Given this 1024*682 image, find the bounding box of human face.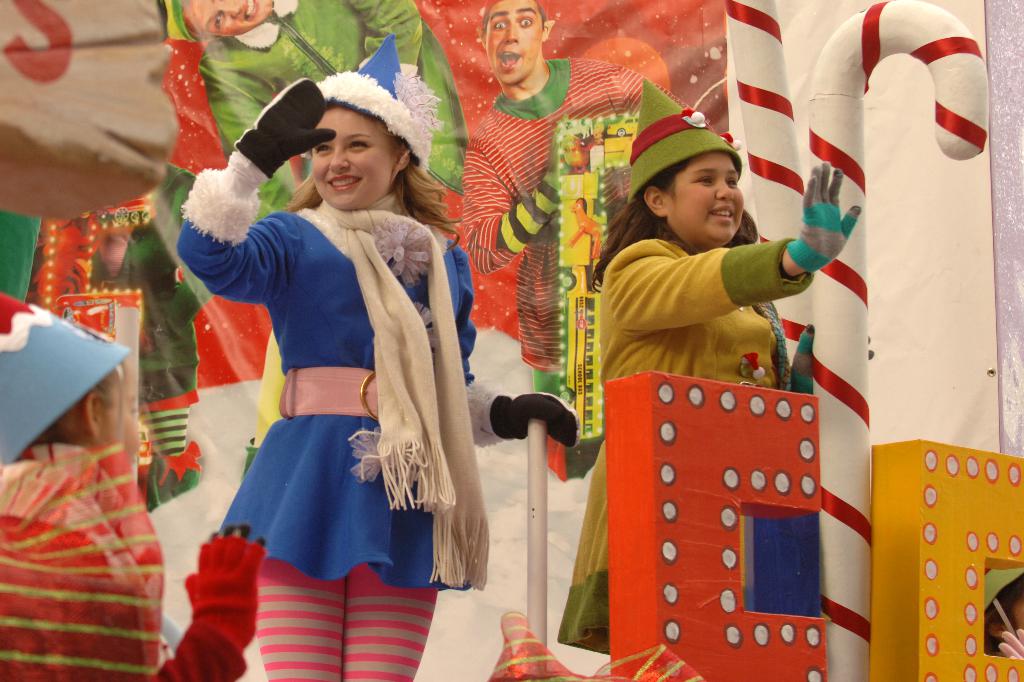
BBox(485, 0, 545, 89).
